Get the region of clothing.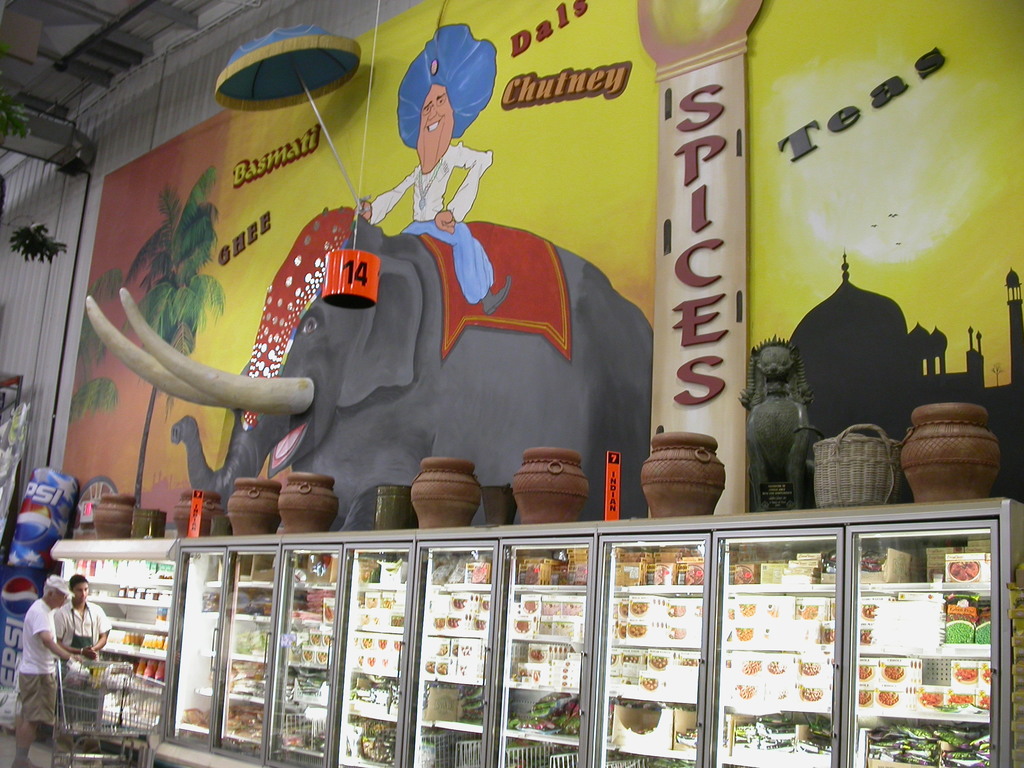
bbox=(52, 596, 113, 730).
